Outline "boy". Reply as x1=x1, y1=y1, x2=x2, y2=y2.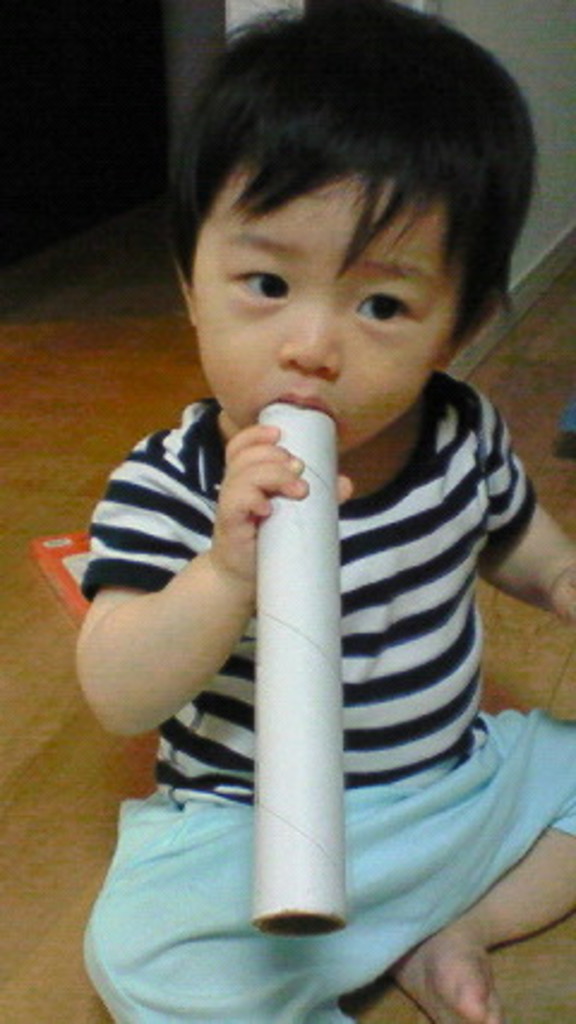
x1=55, y1=0, x2=574, y2=1022.
